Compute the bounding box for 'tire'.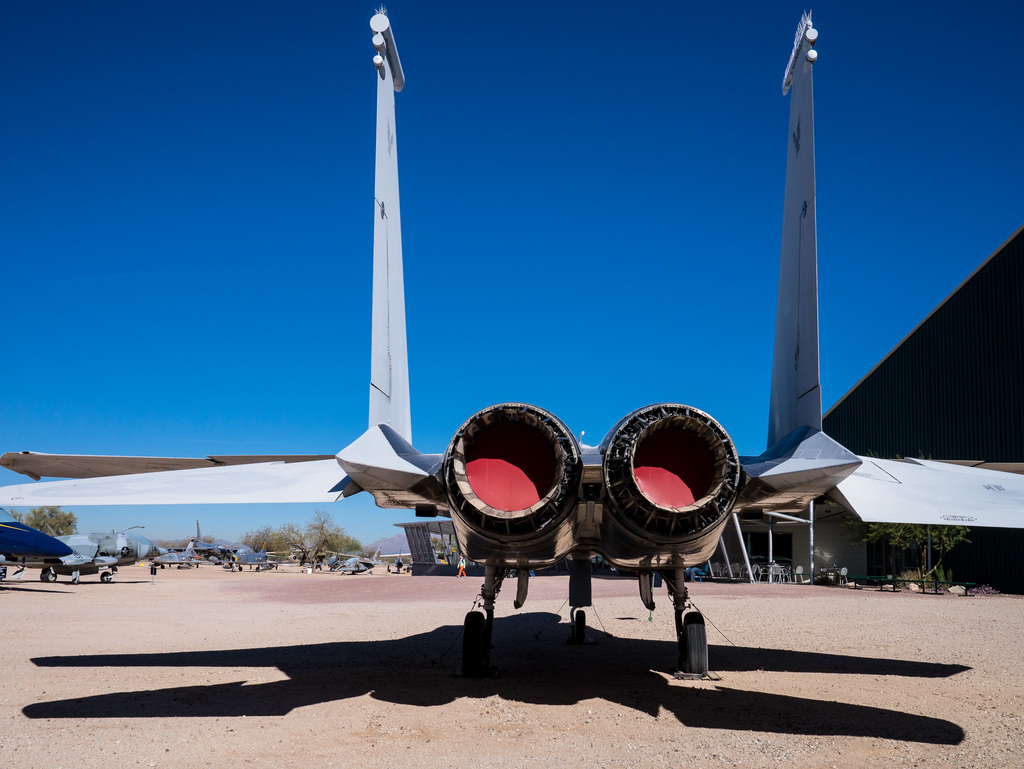
<box>98,570,113,585</box>.
